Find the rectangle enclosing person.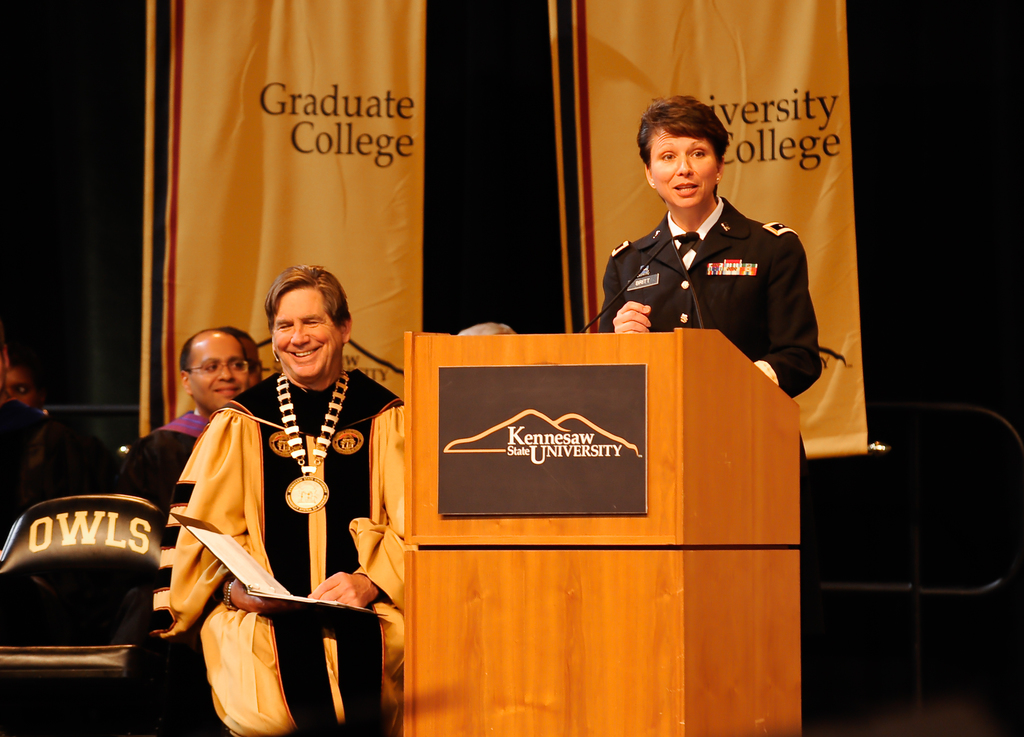
{"x1": 230, "y1": 320, "x2": 268, "y2": 381}.
